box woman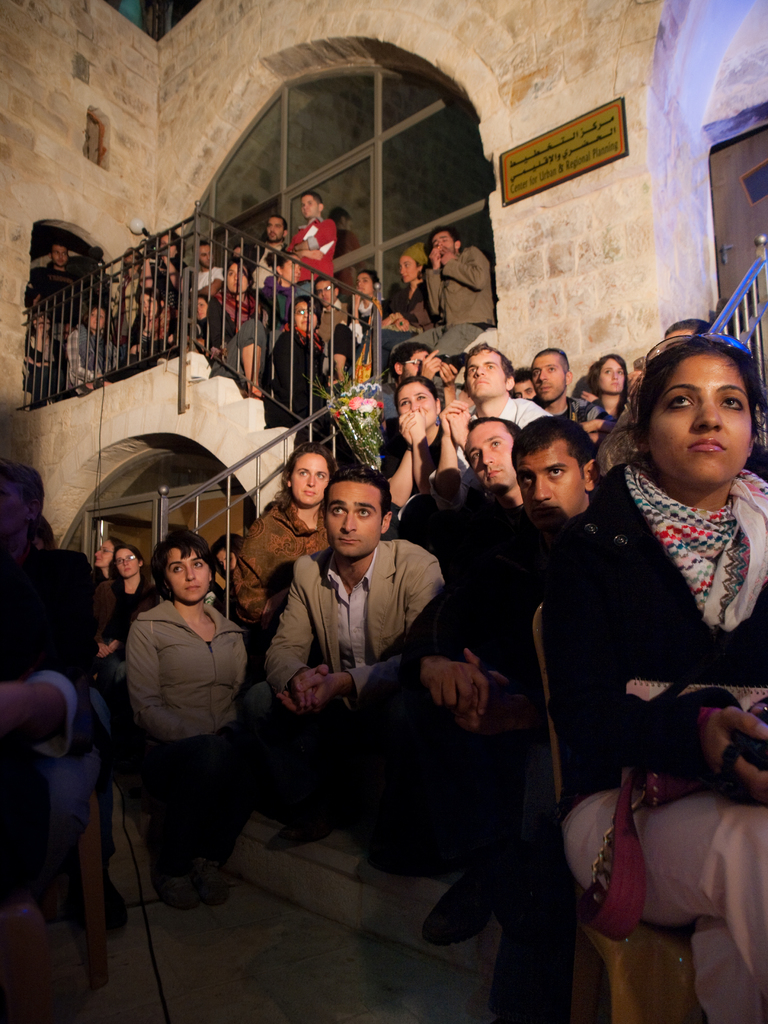
locate(144, 227, 186, 307)
